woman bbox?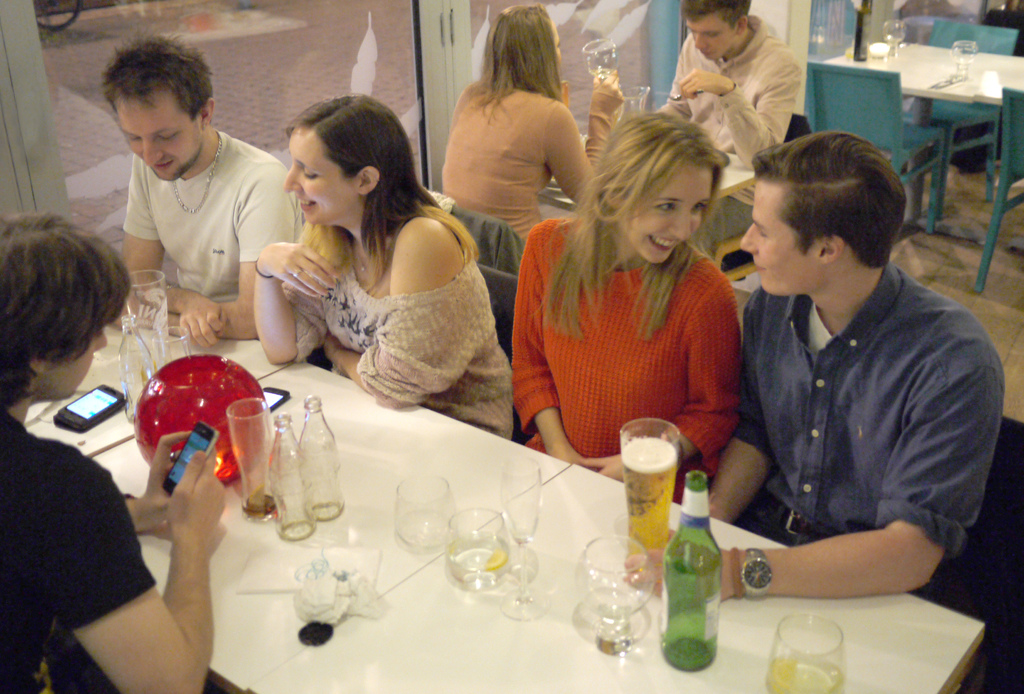
(x1=250, y1=92, x2=511, y2=447)
